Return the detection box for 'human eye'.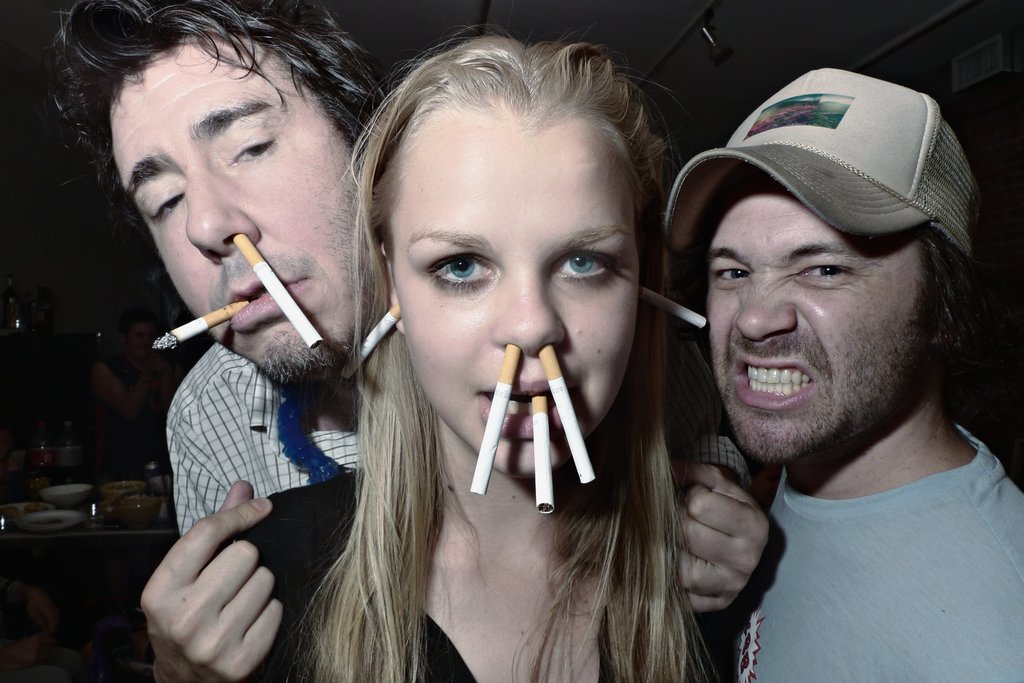
(710, 256, 750, 286).
